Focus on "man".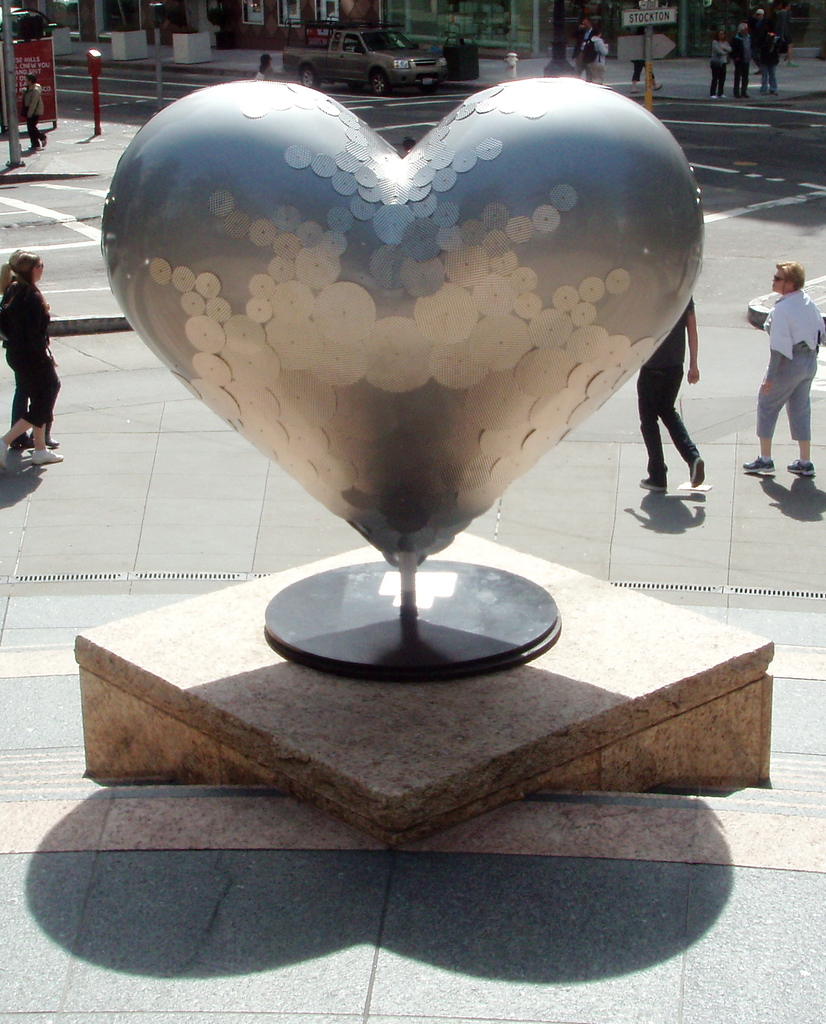
Focused at (left=631, top=300, right=715, bottom=486).
